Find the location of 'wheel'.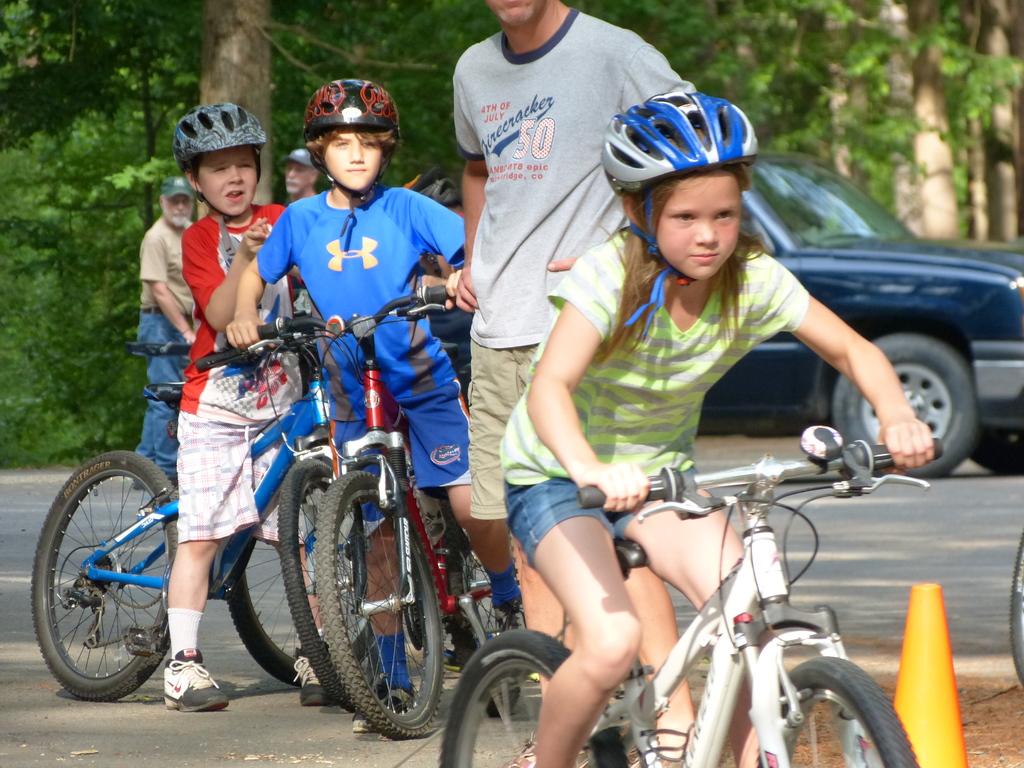
Location: l=756, t=655, r=912, b=767.
